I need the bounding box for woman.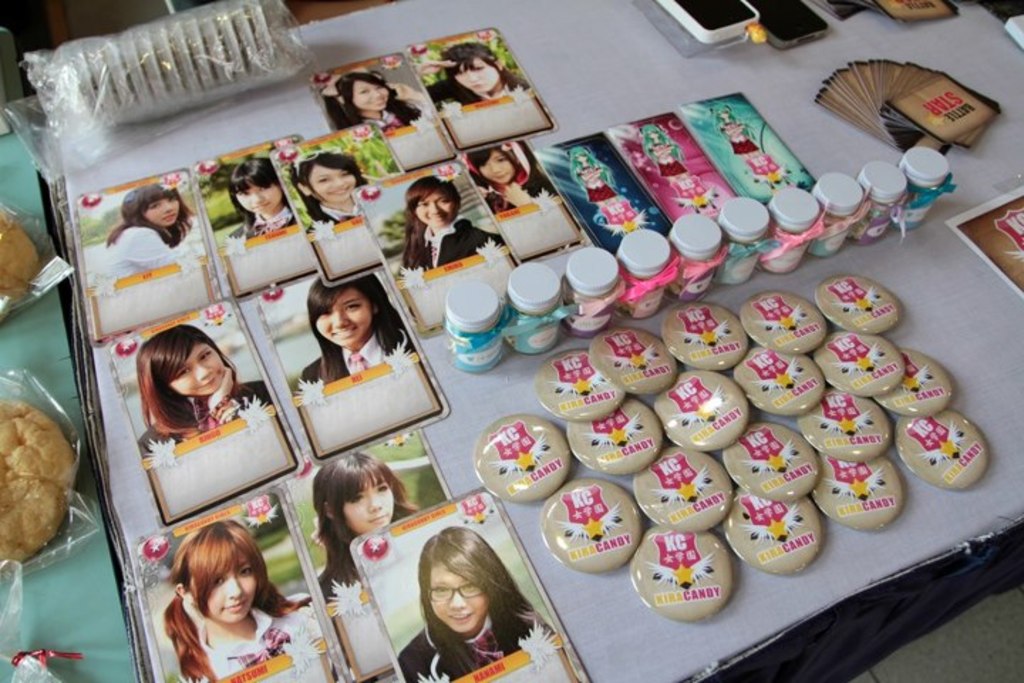
Here it is: bbox=(393, 546, 560, 680).
